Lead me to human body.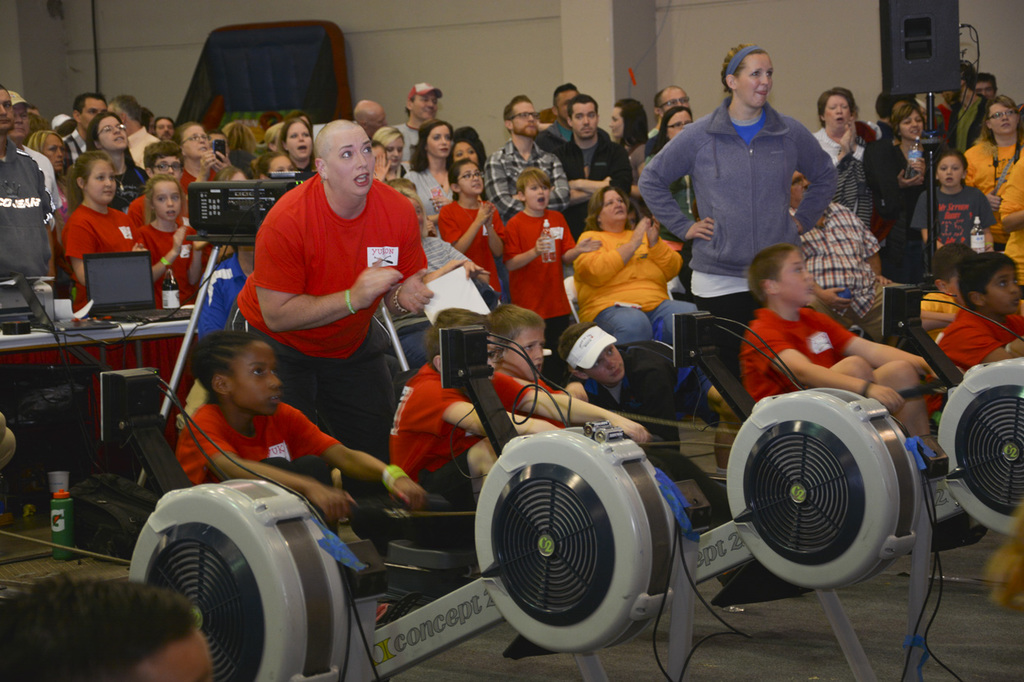
Lead to bbox(173, 401, 427, 593).
